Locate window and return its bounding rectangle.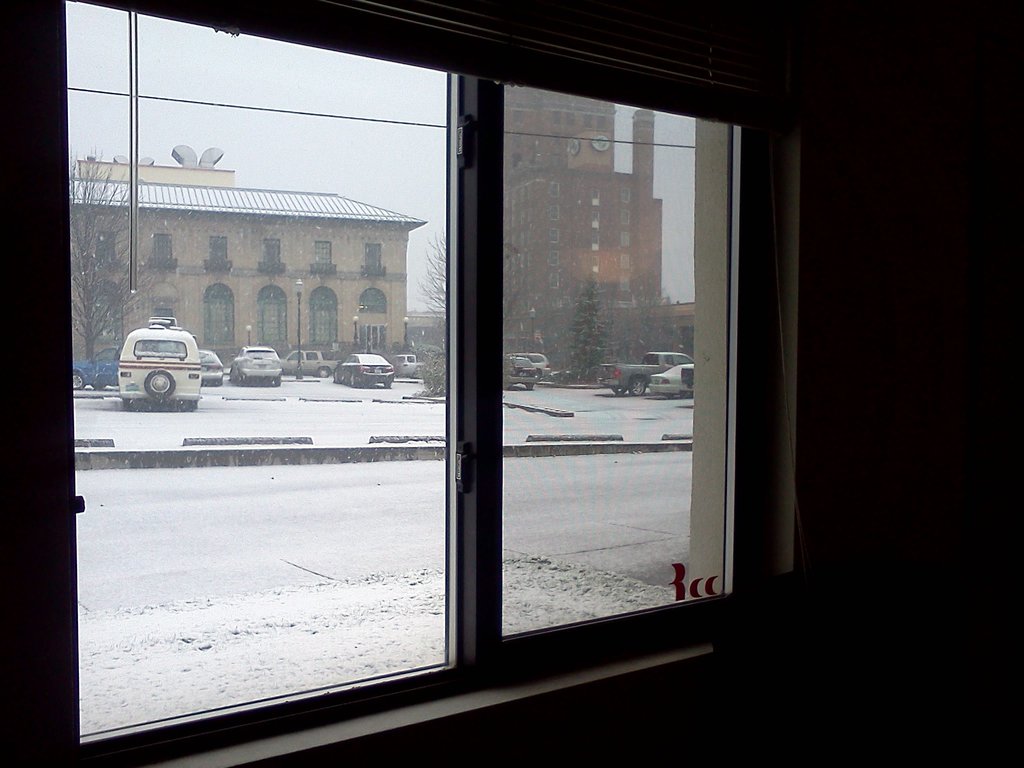
locate(549, 252, 557, 266).
